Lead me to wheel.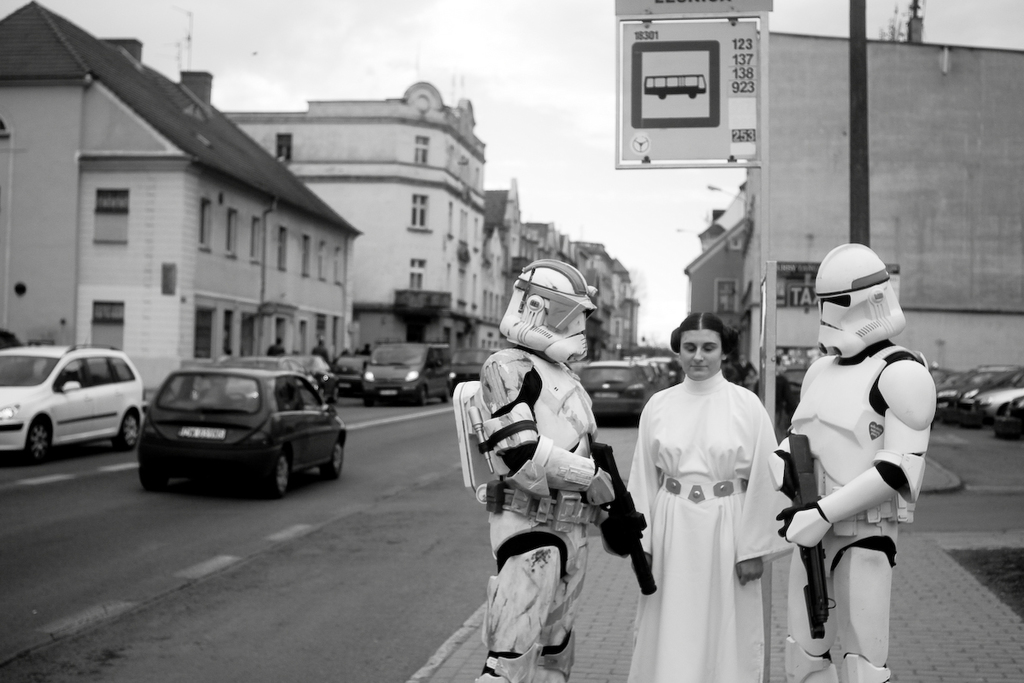
Lead to (442, 385, 449, 402).
